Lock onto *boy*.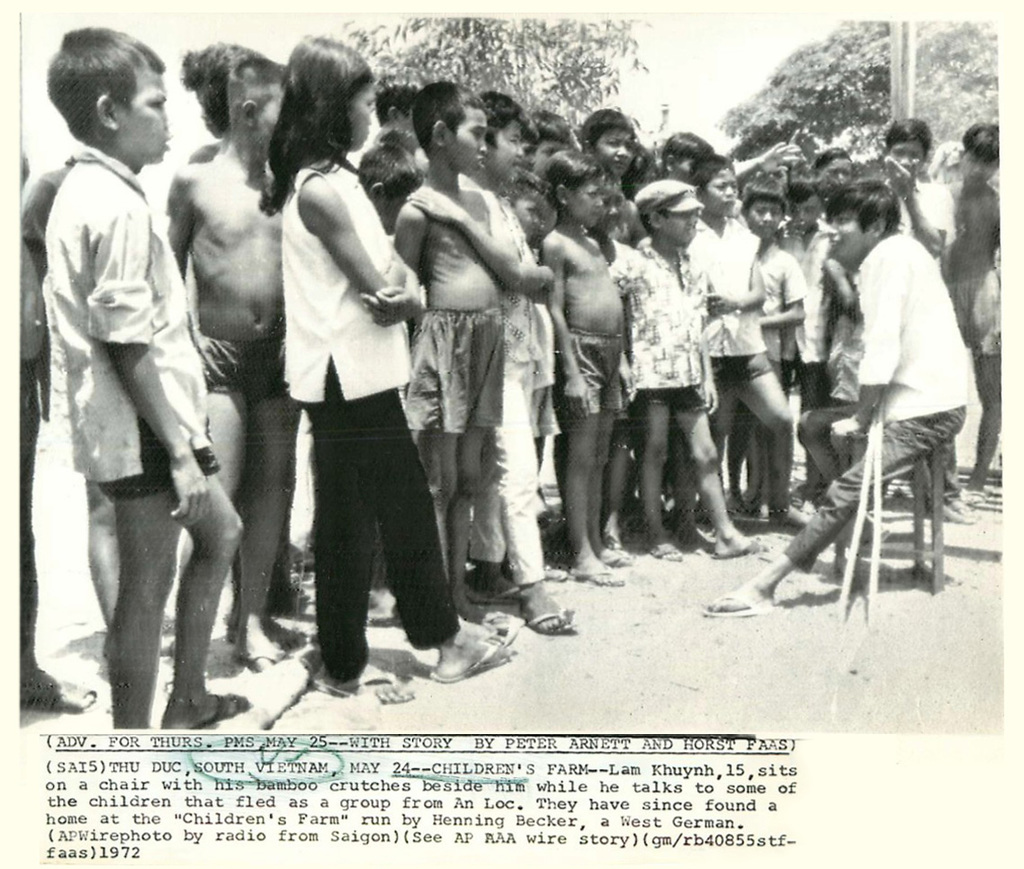
Locked: <bbox>939, 122, 1006, 498</bbox>.
